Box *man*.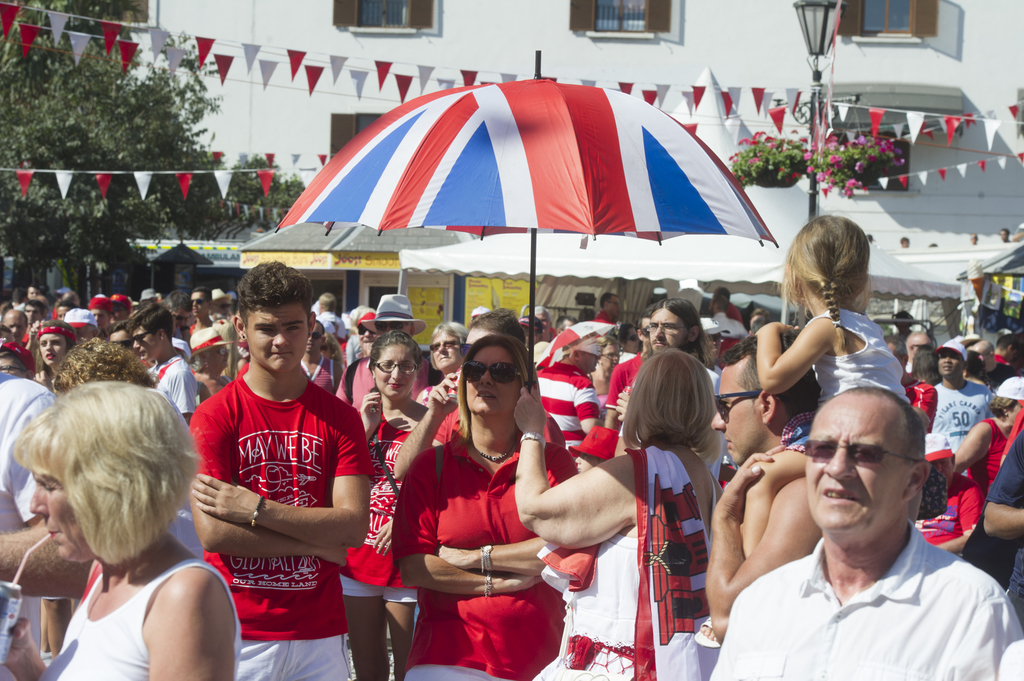
pyautogui.locateOnScreen(24, 301, 47, 322).
